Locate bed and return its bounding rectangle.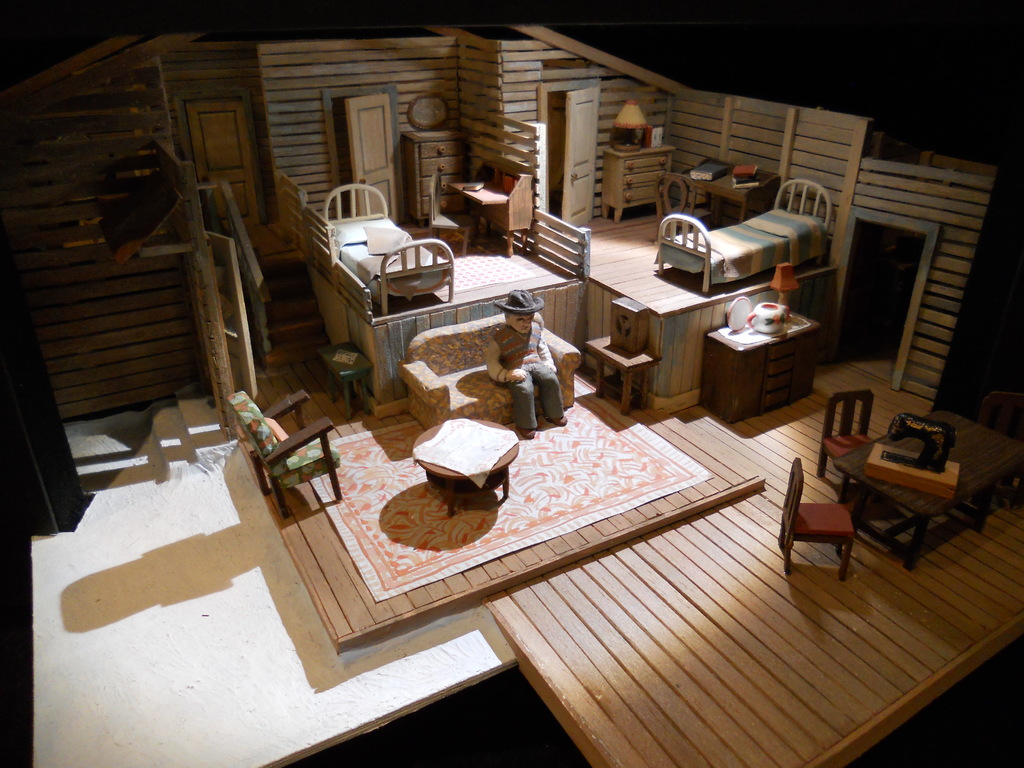
box(652, 177, 837, 300).
